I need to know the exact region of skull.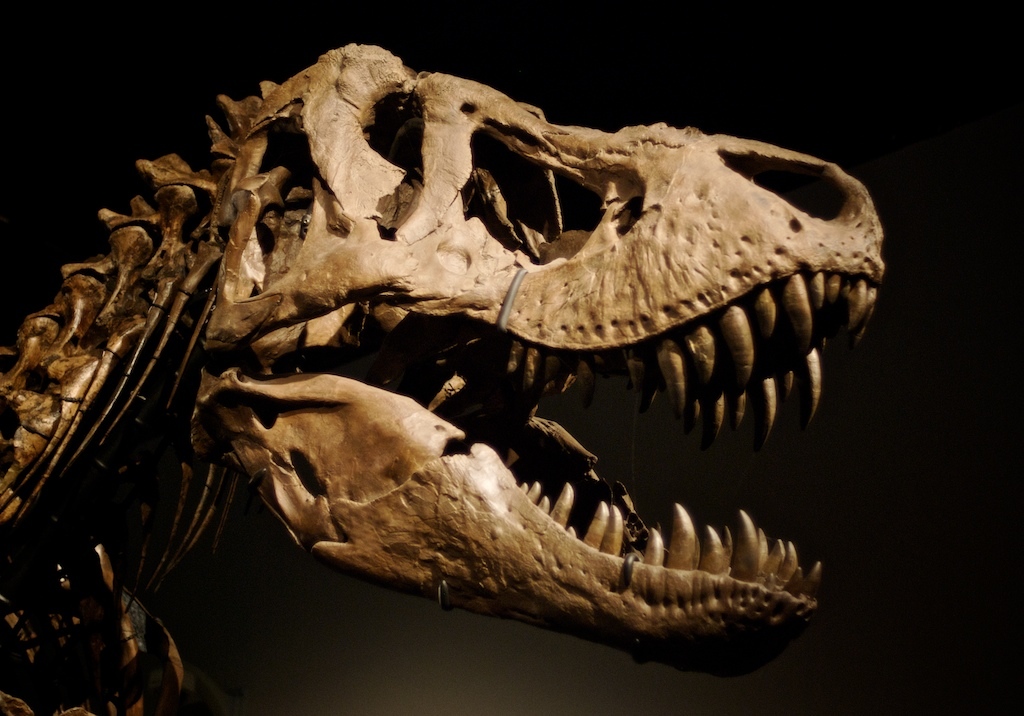
Region: 191:41:888:676.
